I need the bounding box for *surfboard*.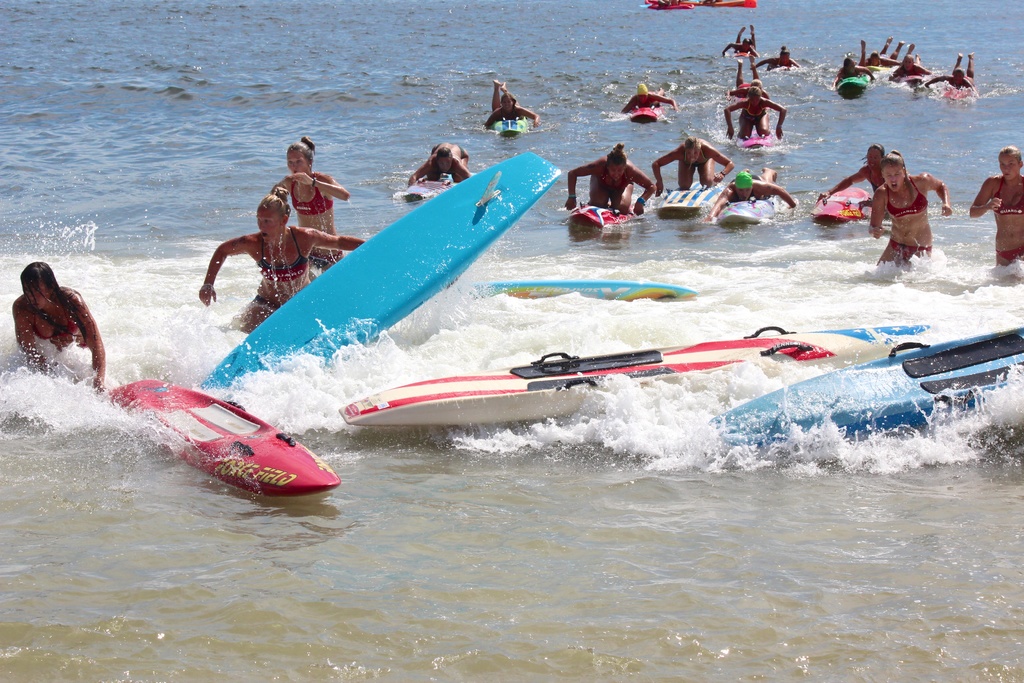
Here it is: bbox(710, 192, 792, 229).
